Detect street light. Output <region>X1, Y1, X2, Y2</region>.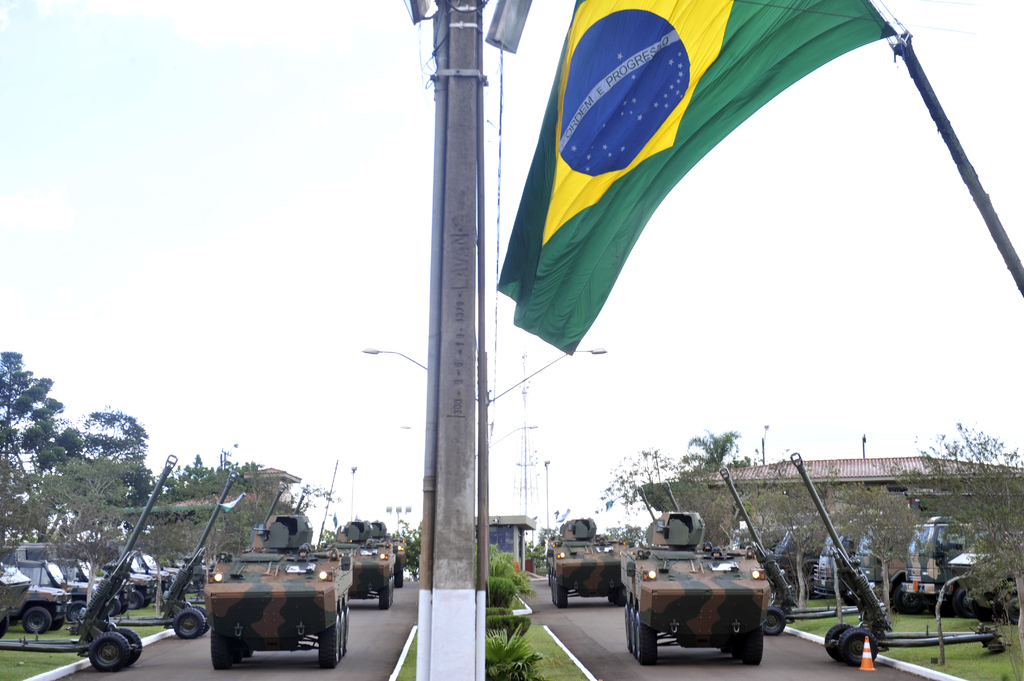
<region>539, 458, 551, 546</region>.
